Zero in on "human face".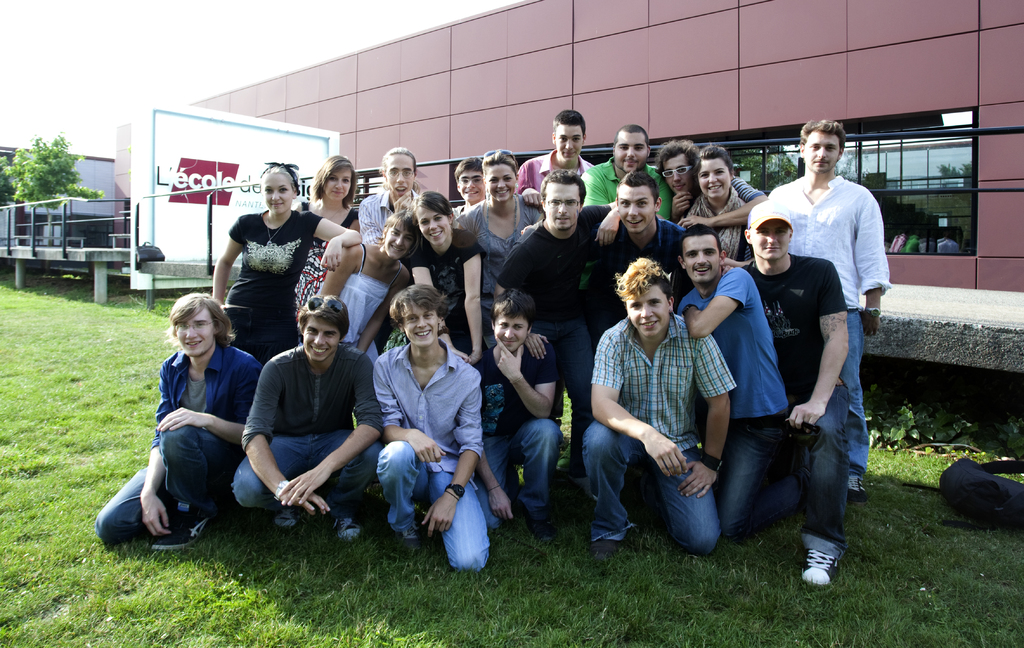
Zeroed in: 484 161 516 203.
